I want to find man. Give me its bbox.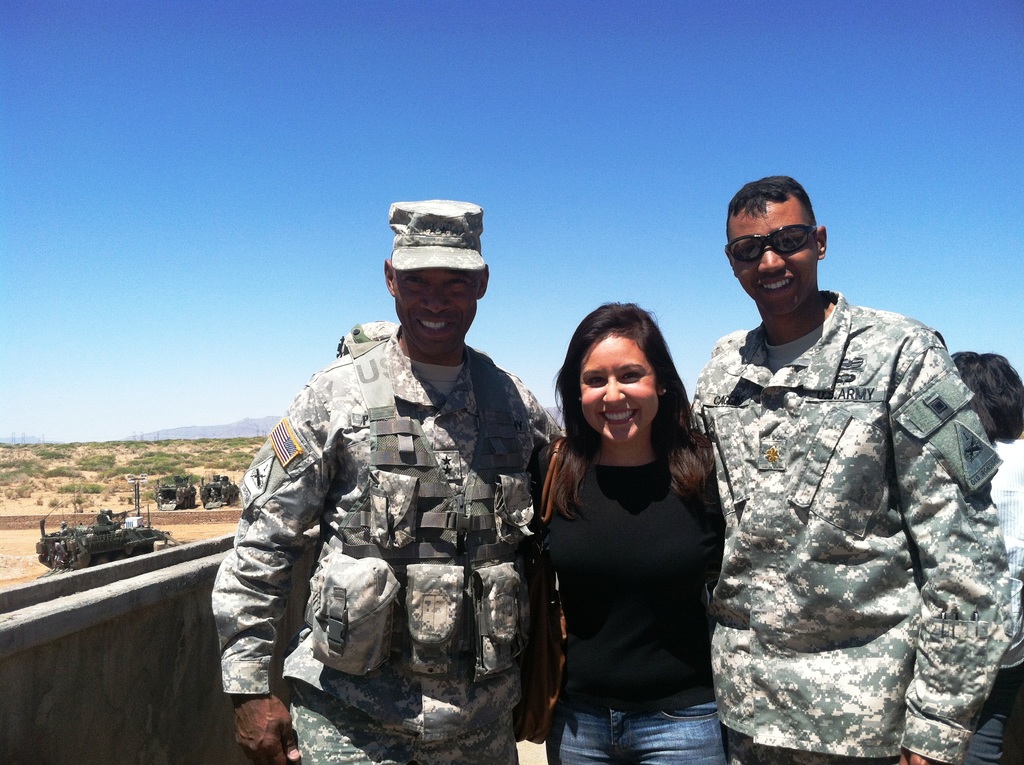
crop(209, 199, 561, 764).
